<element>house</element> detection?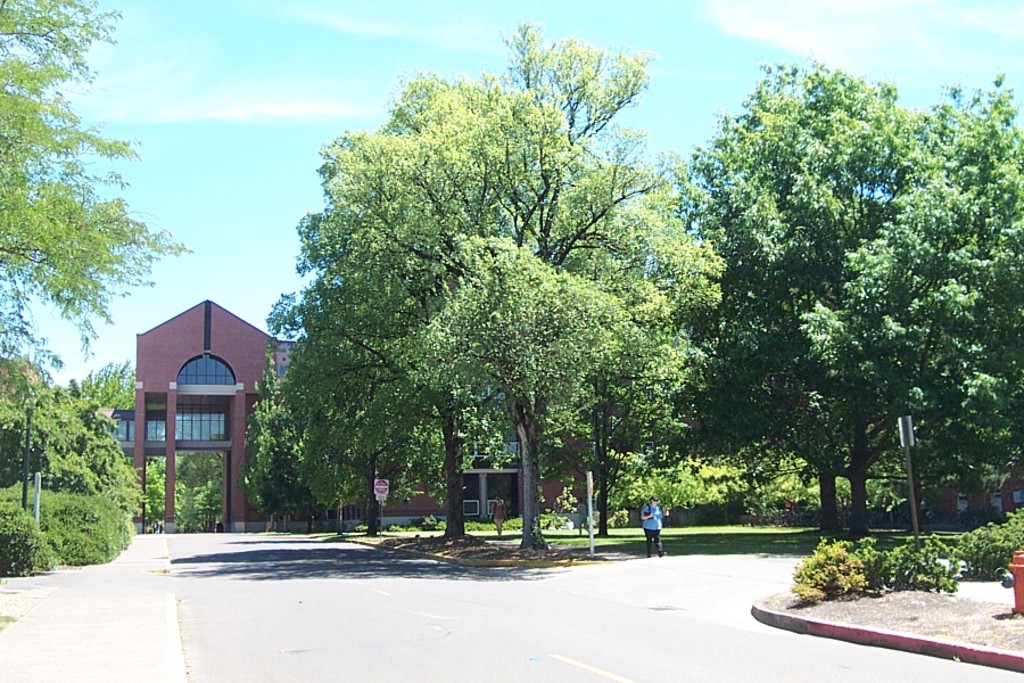
x1=936 y1=469 x2=1023 y2=527
